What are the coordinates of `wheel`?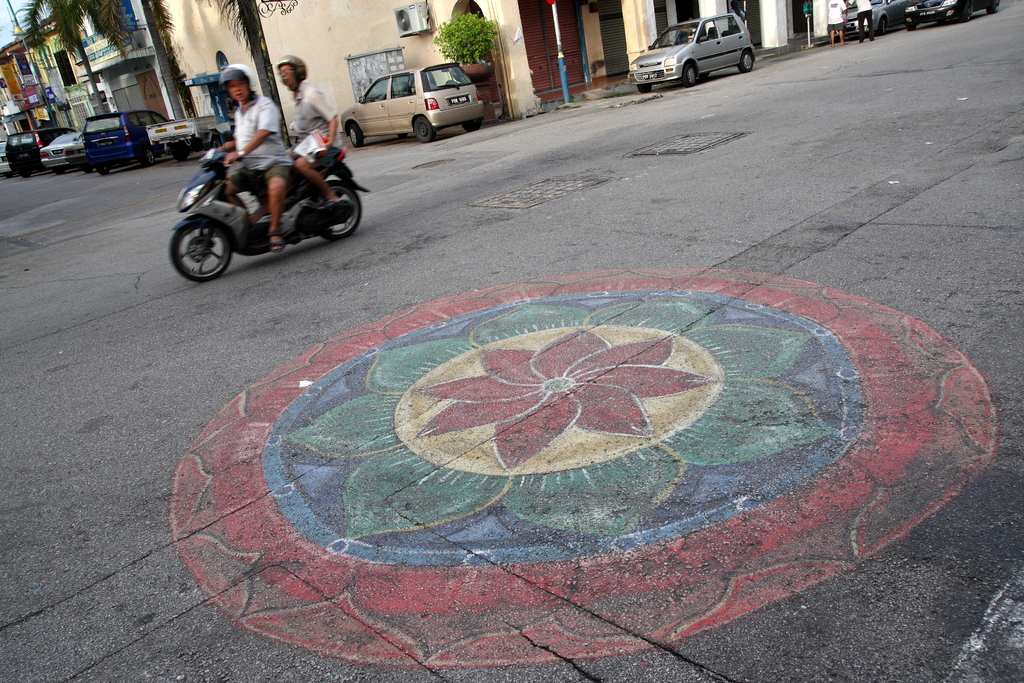
BBox(413, 111, 435, 142).
